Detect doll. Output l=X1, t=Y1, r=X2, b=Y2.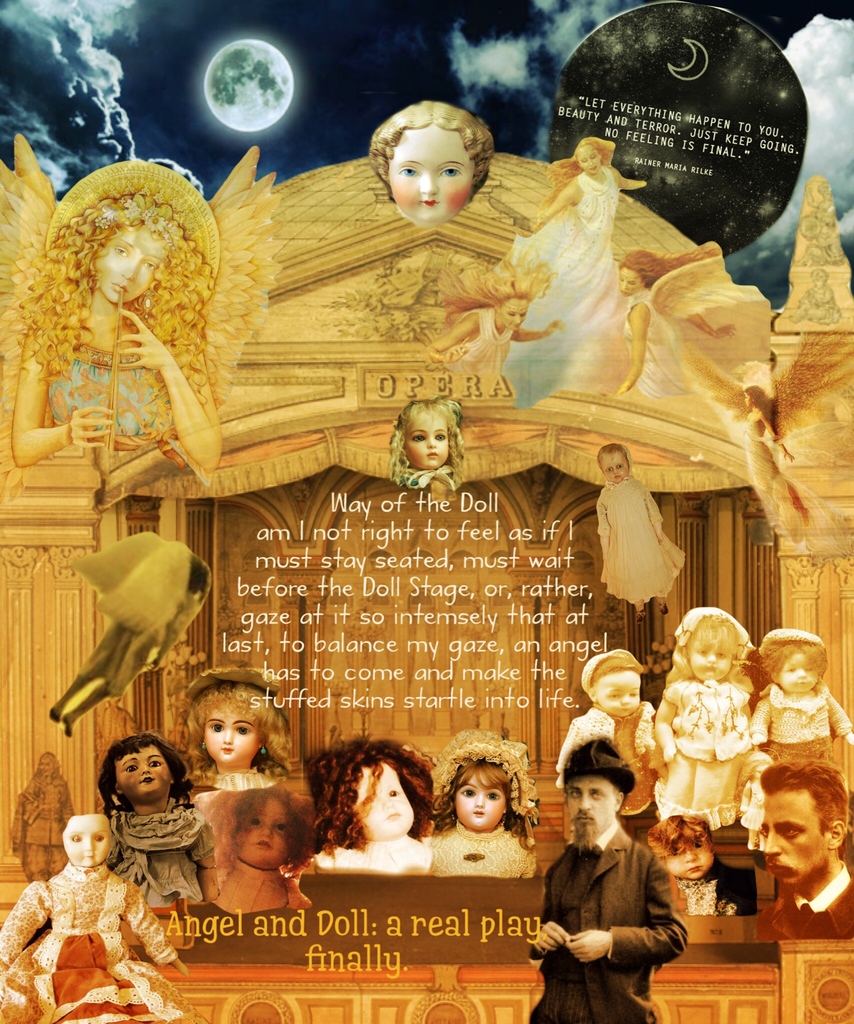
l=0, t=153, r=288, b=466.
